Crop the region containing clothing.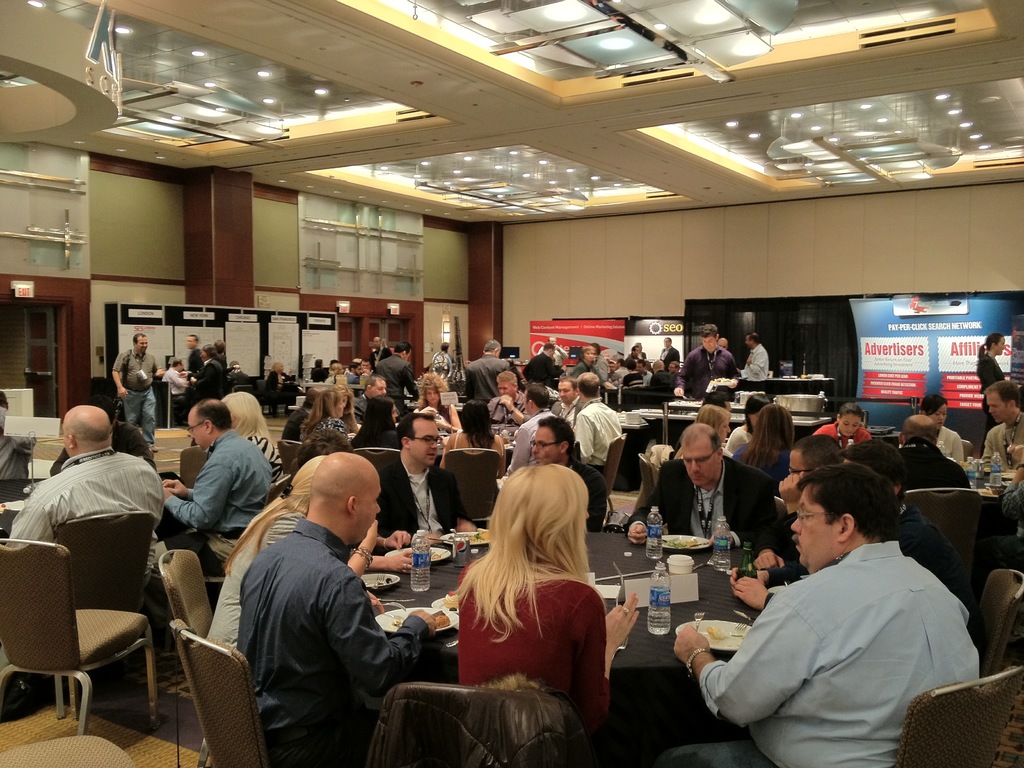
Crop region: (201, 360, 228, 401).
